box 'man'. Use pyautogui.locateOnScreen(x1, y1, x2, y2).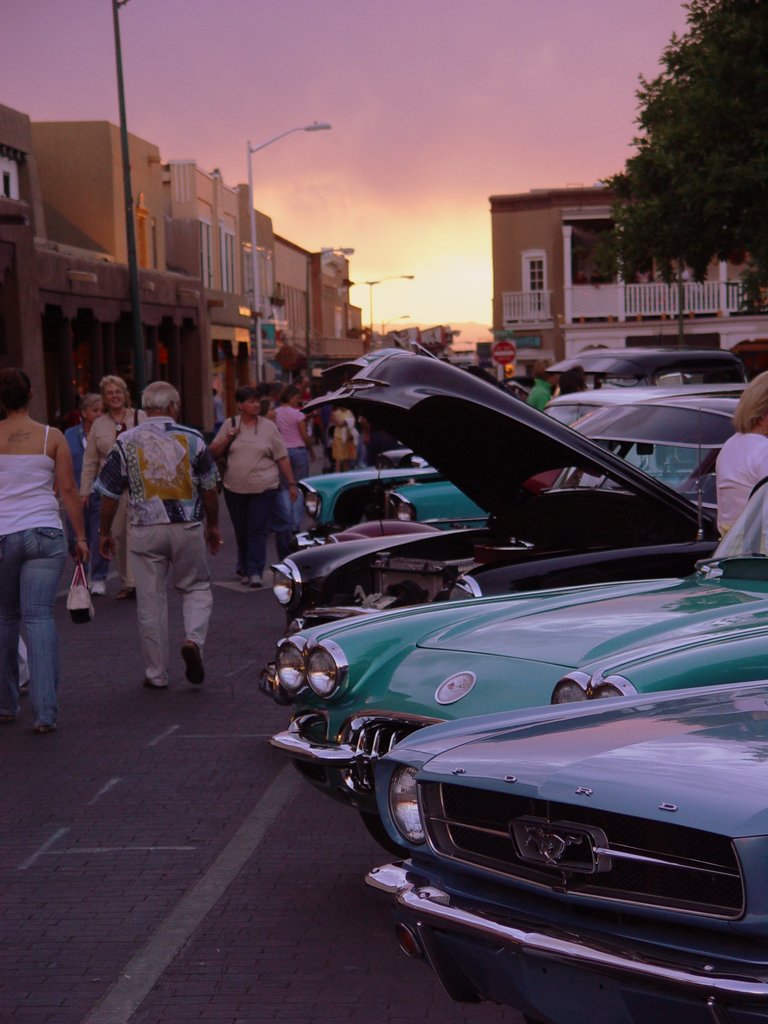
pyautogui.locateOnScreen(201, 388, 298, 588).
